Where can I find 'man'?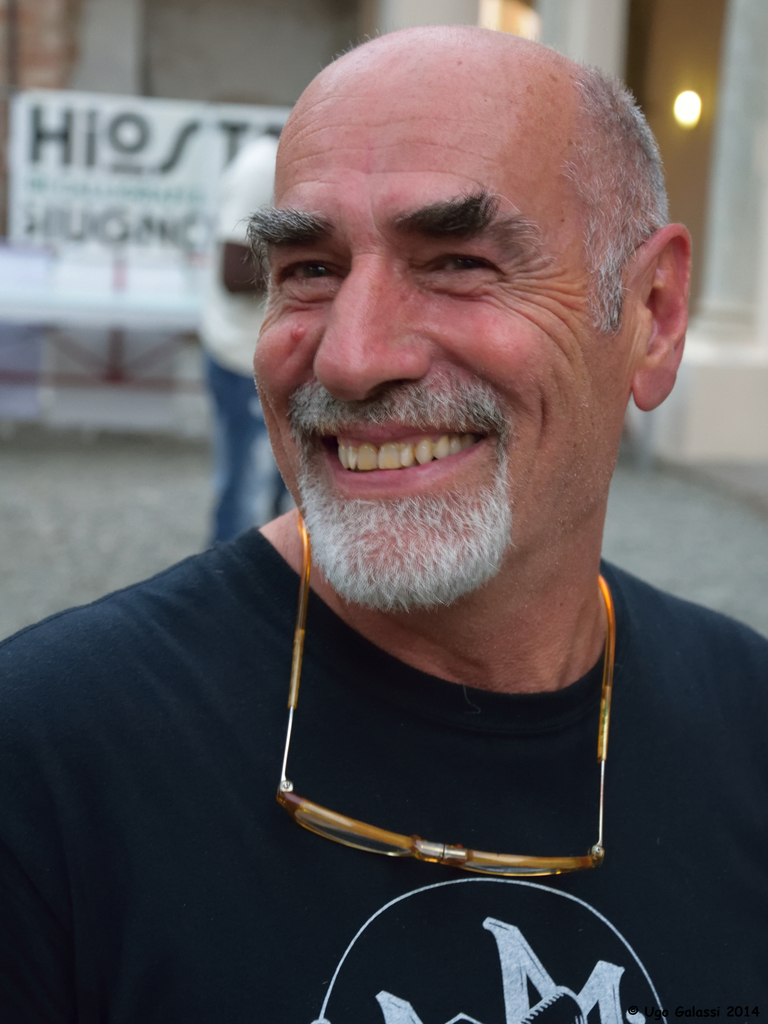
You can find it at box(0, 24, 767, 1023).
